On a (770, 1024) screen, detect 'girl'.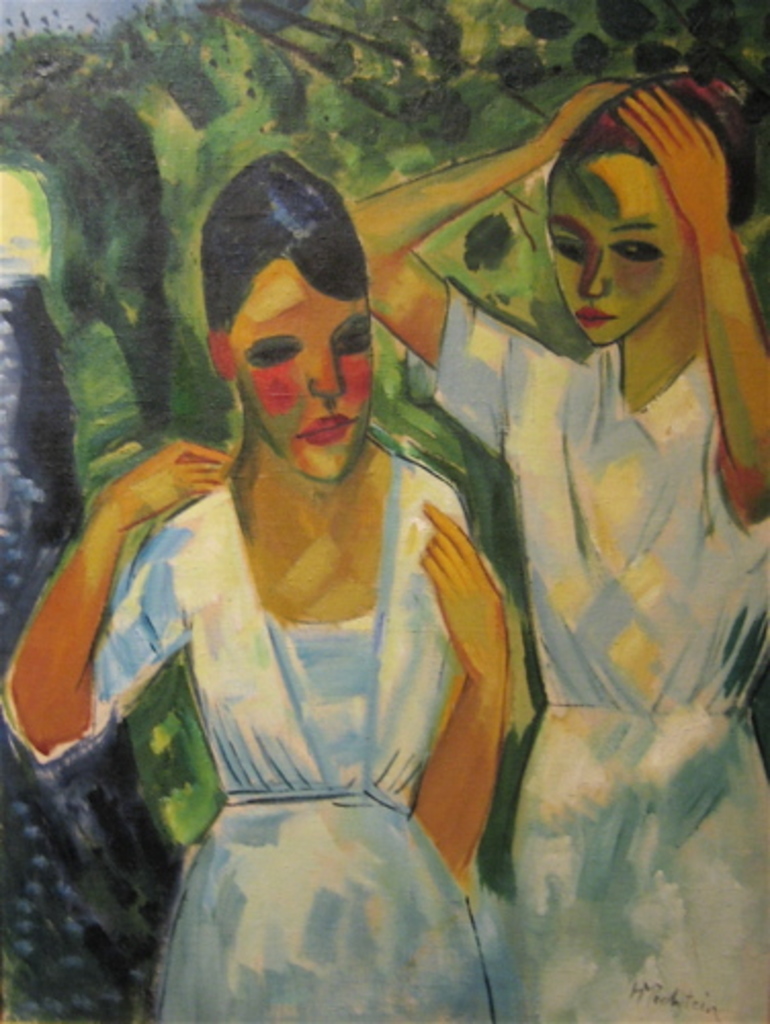
locate(0, 141, 510, 1022).
